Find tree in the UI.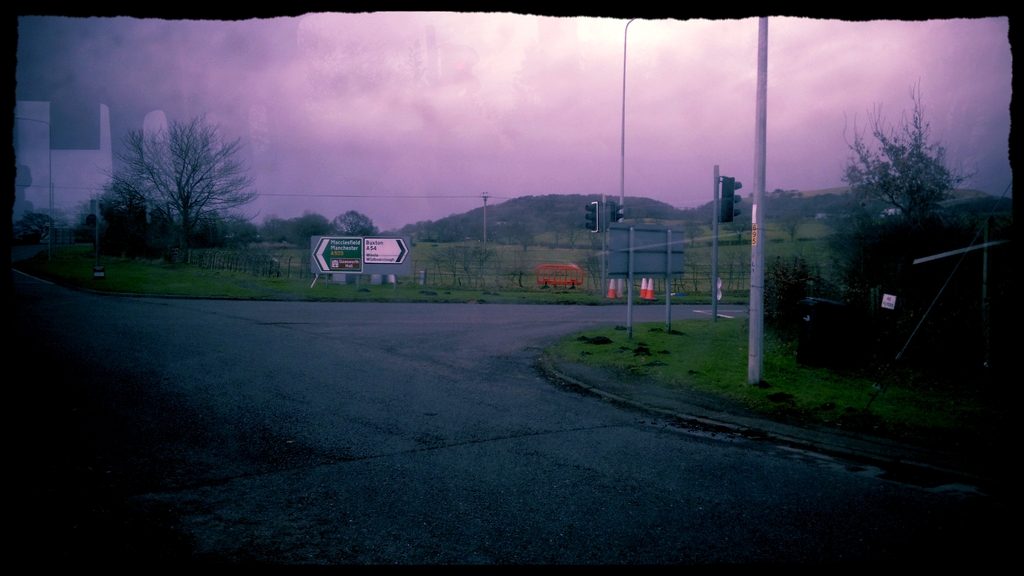
UI element at {"x1": 328, "y1": 204, "x2": 384, "y2": 243}.
